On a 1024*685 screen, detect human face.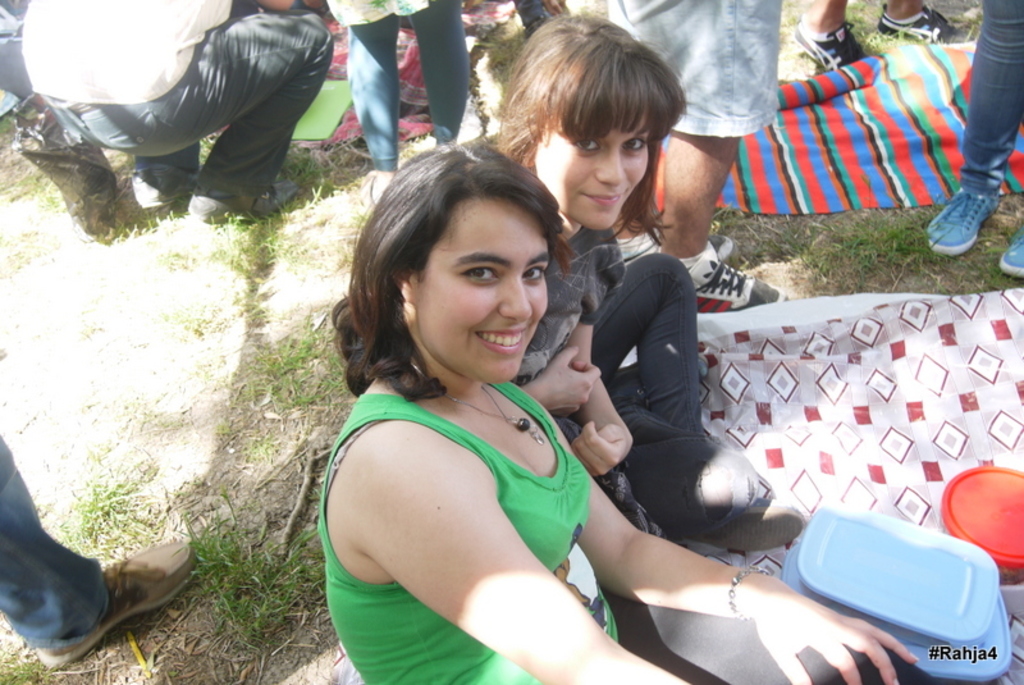
<region>411, 198, 548, 382</region>.
